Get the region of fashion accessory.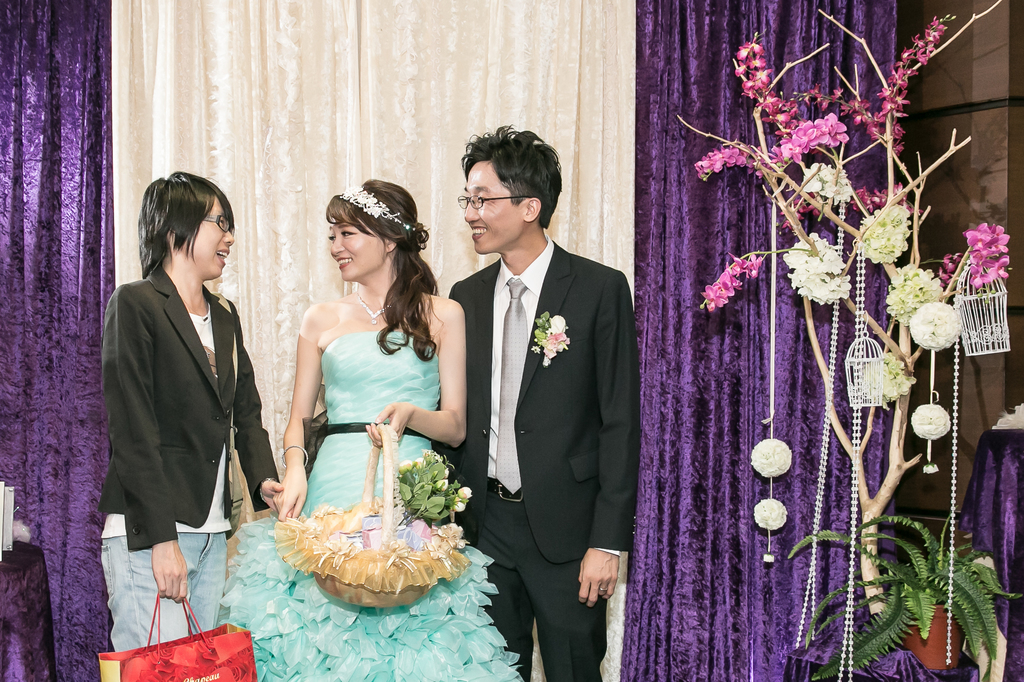
257,475,279,504.
